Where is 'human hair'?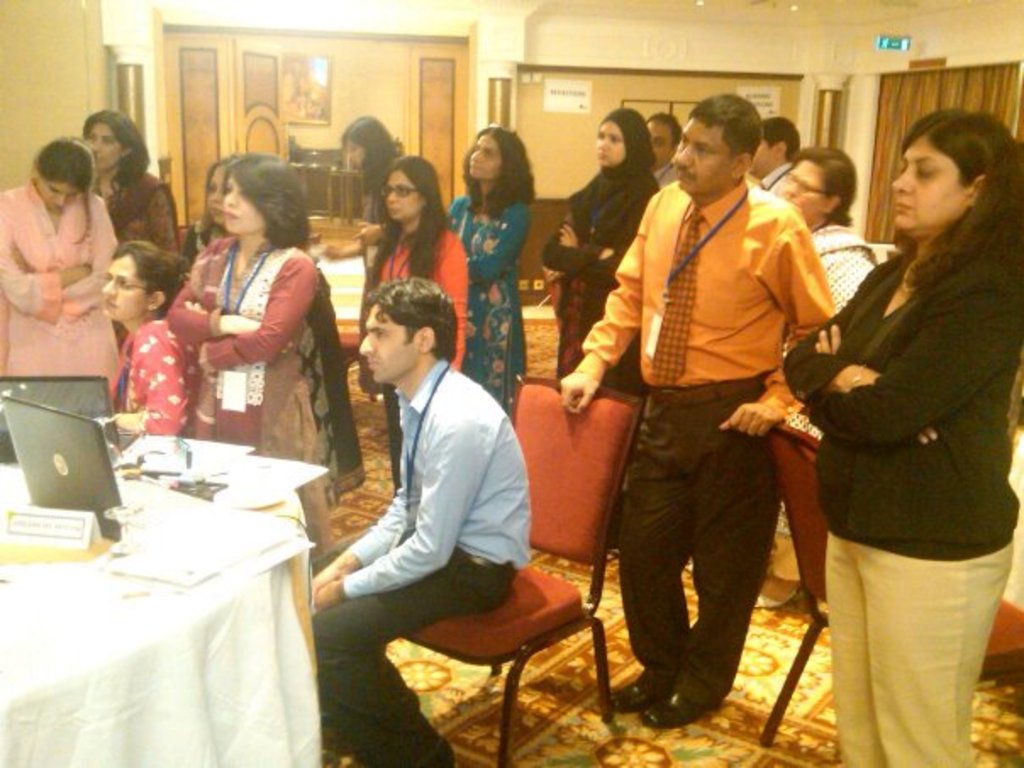
left=337, top=110, right=395, bottom=195.
